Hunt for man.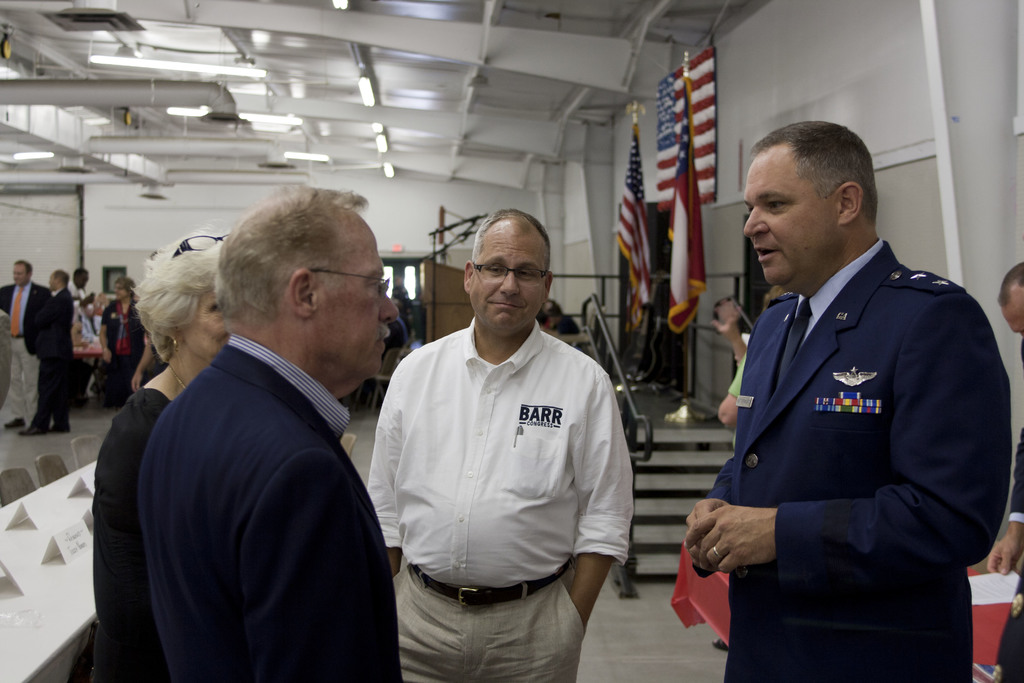
Hunted down at (141, 183, 401, 682).
